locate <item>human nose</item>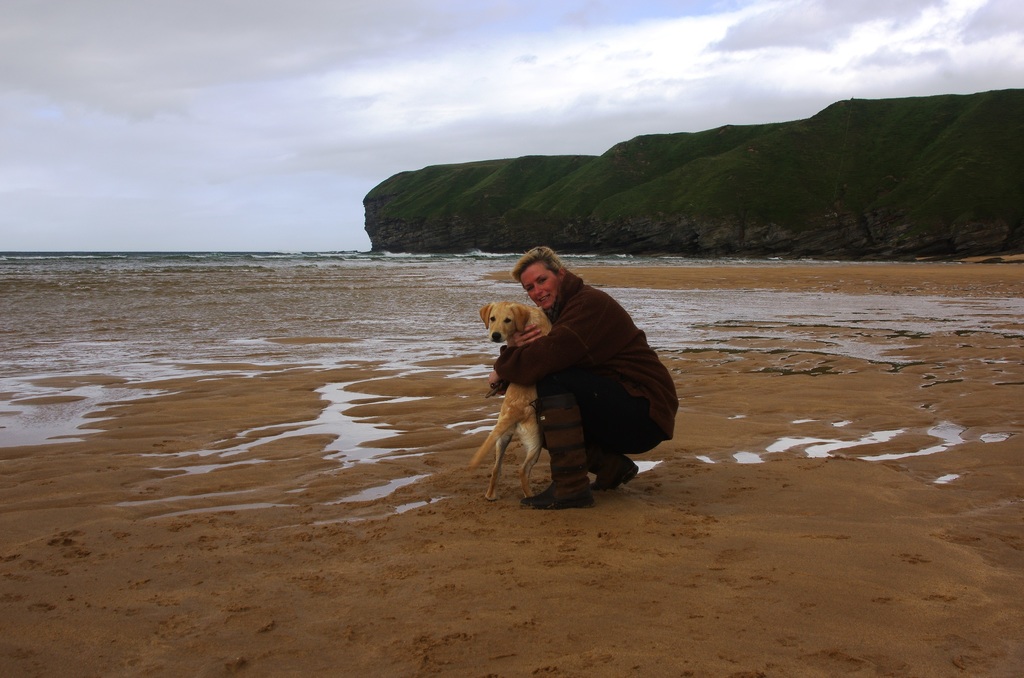
locate(533, 284, 543, 294)
